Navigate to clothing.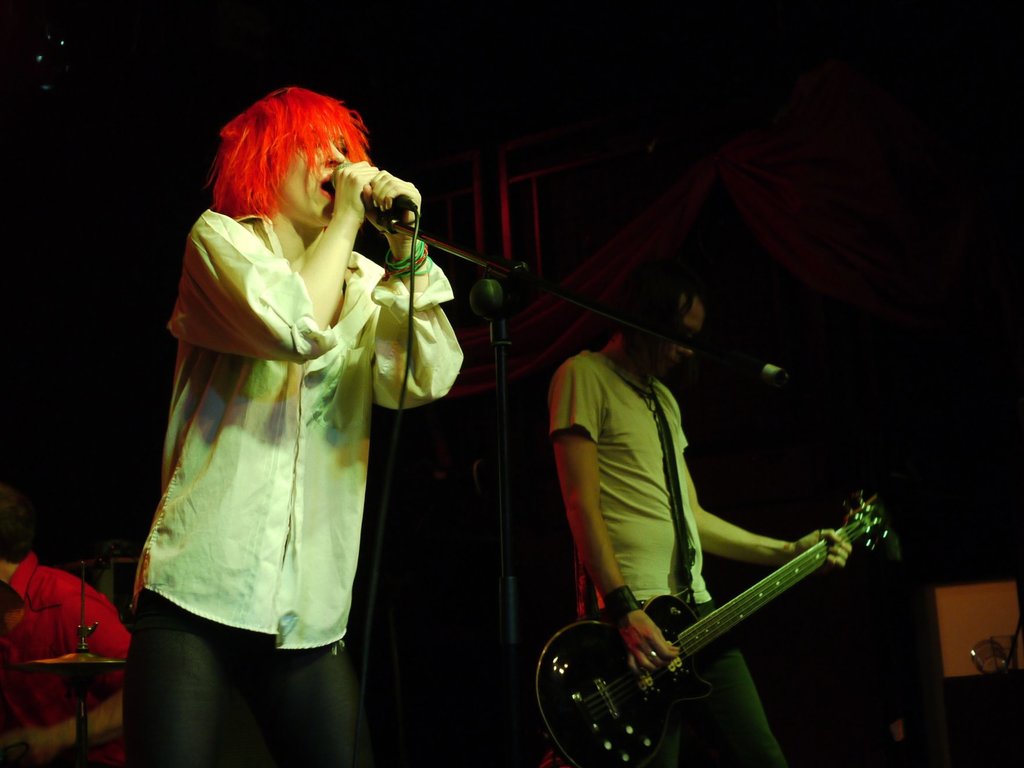
Navigation target: 540,346,784,767.
